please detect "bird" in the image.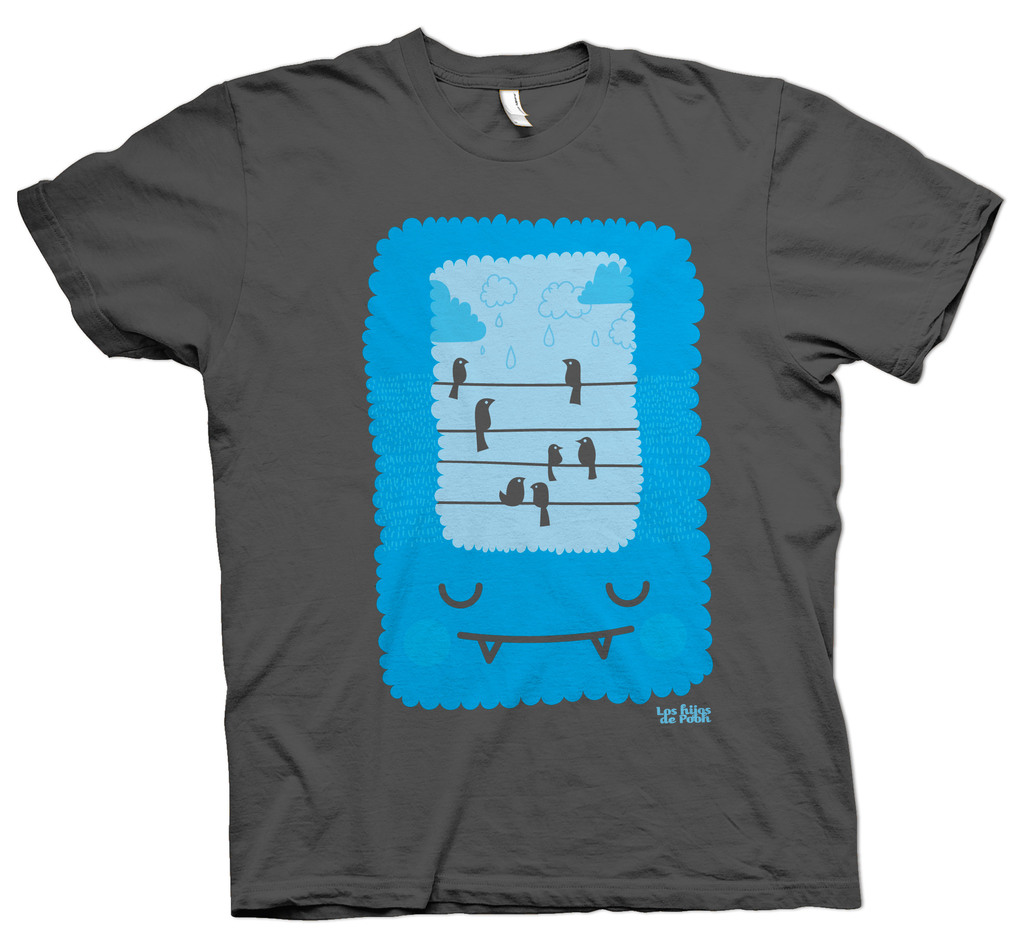
x1=560 y1=353 x2=584 y2=408.
